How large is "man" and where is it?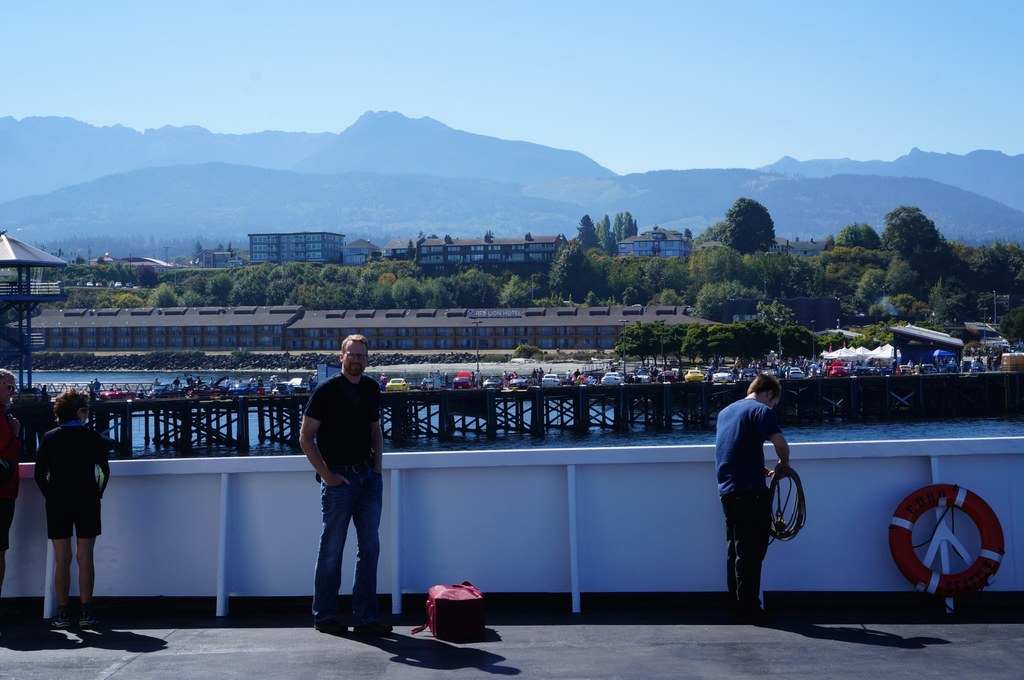
Bounding box: BBox(712, 372, 792, 615).
